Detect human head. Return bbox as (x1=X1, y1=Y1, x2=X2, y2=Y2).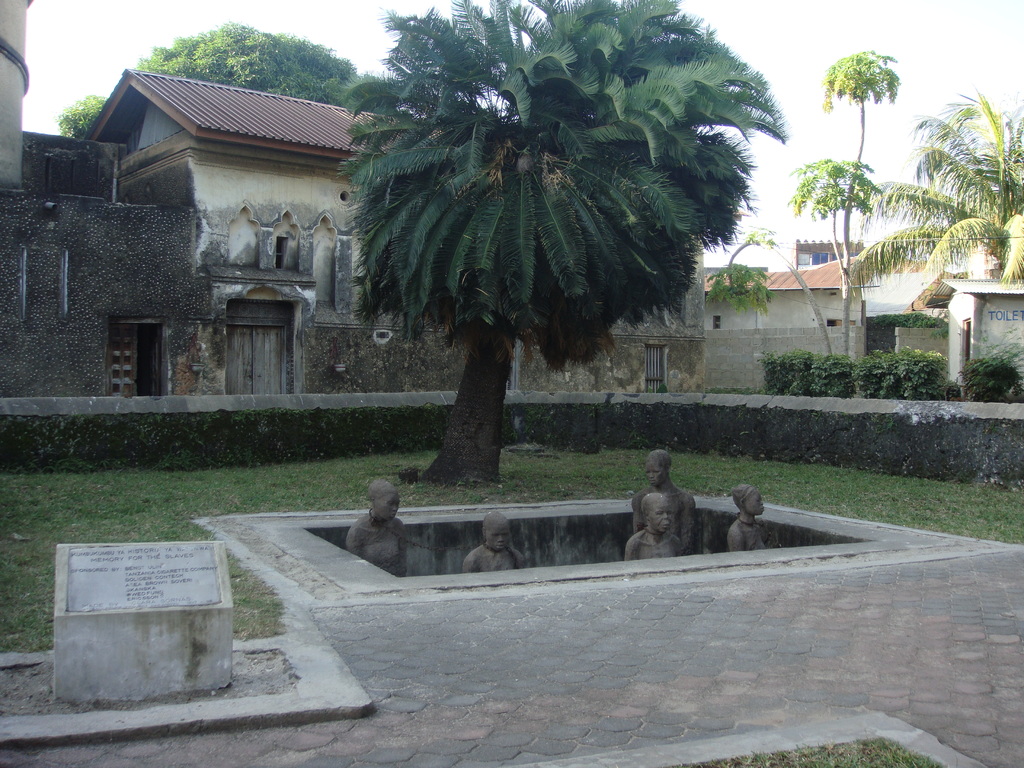
(x1=483, y1=511, x2=508, y2=550).
